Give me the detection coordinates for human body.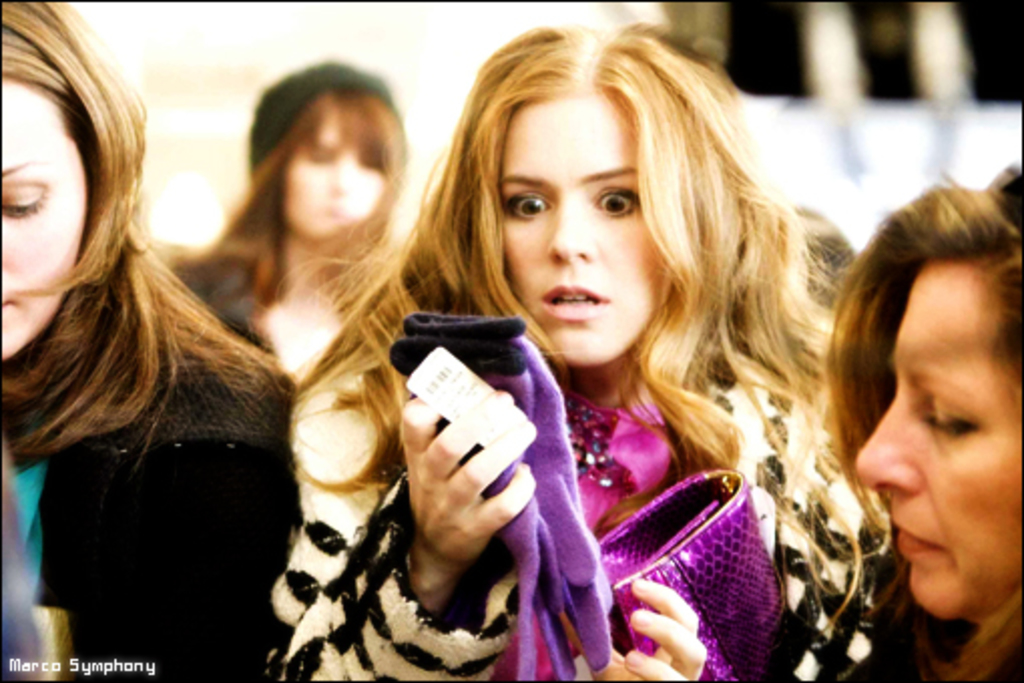
box(169, 34, 404, 374).
